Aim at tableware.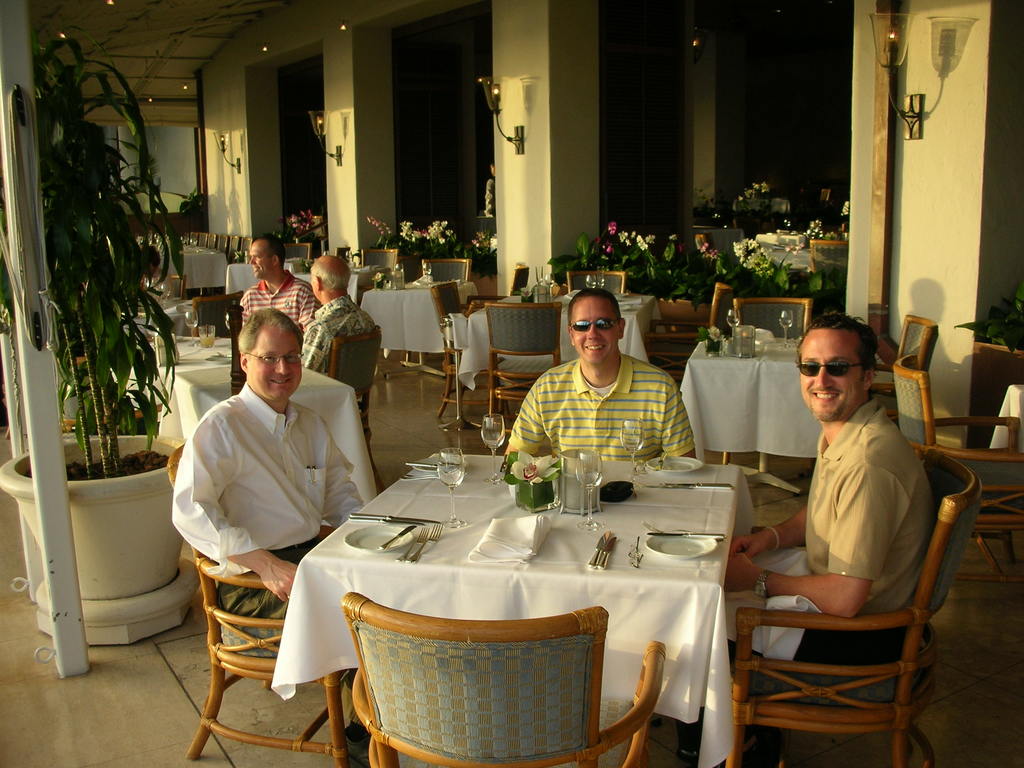
Aimed at detection(159, 333, 180, 366).
